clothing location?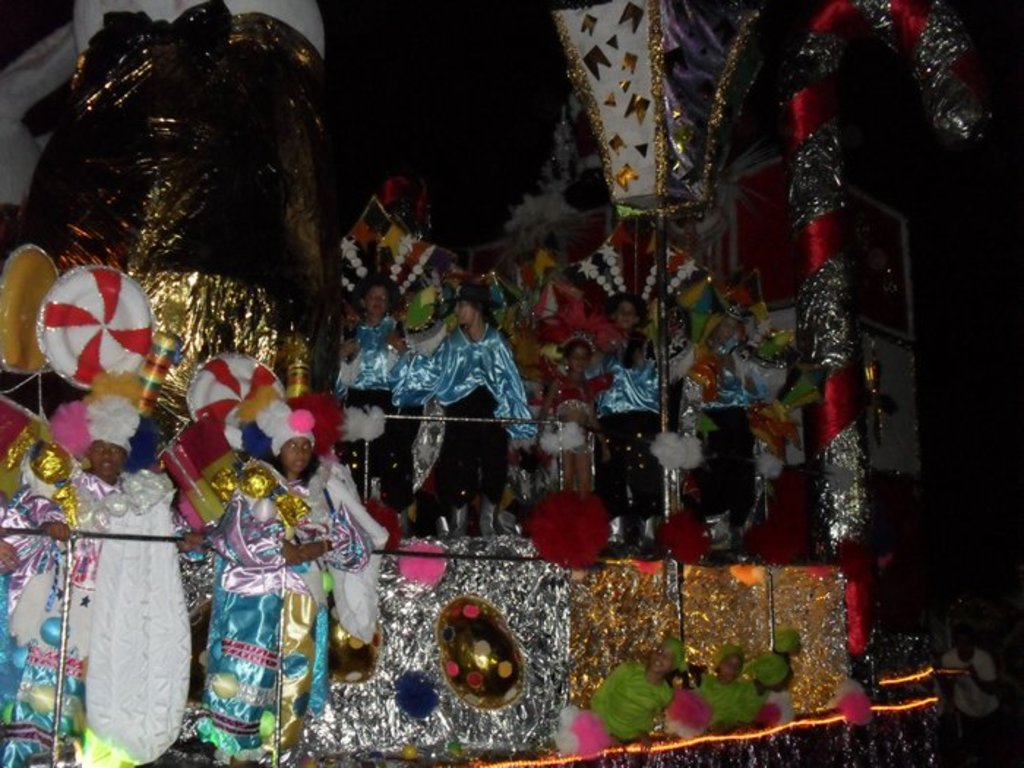
329 315 417 503
